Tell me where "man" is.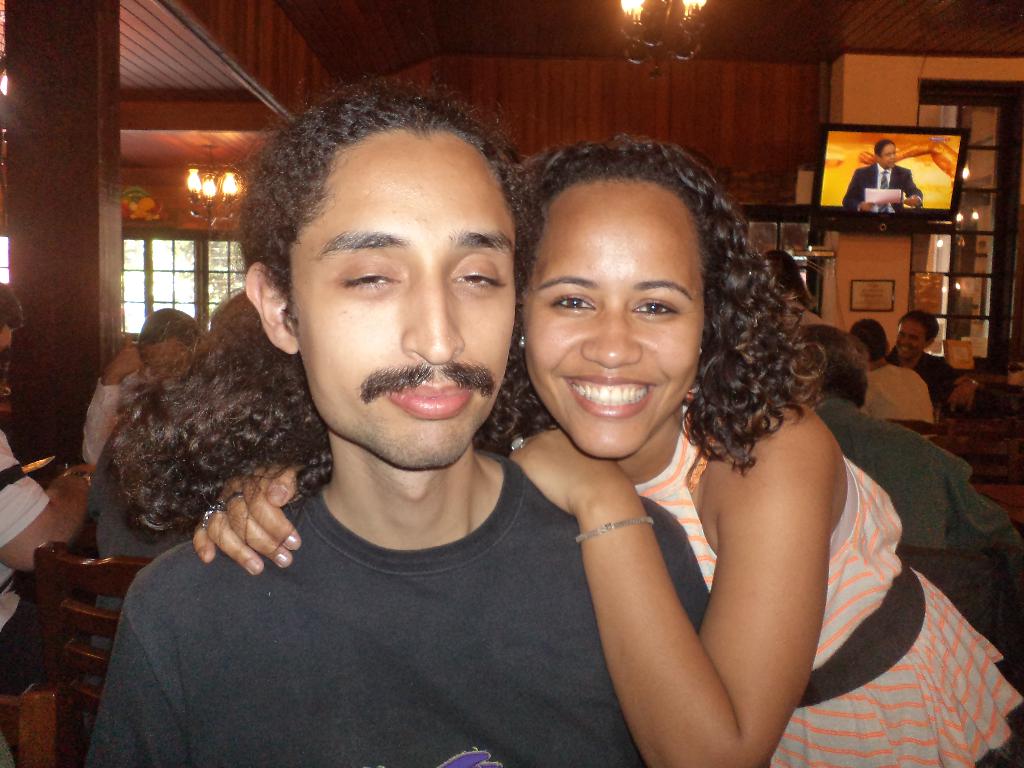
"man" is at [x1=788, y1=324, x2=1011, y2=549].
